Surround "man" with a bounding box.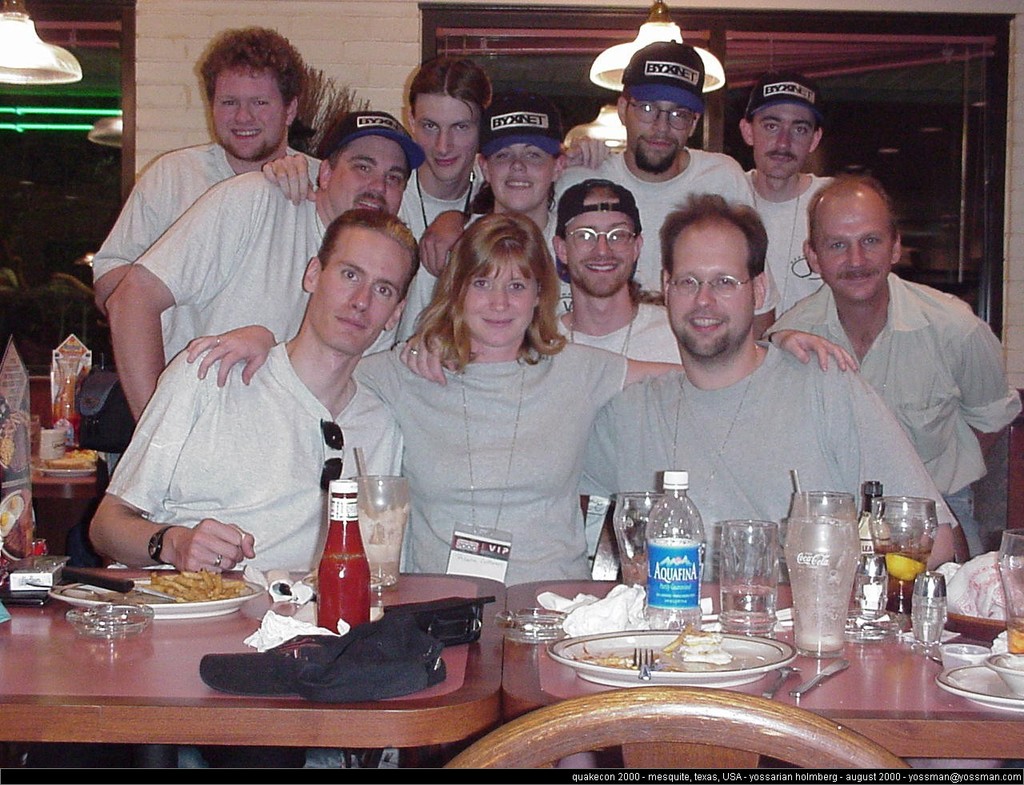
742 70 831 314.
